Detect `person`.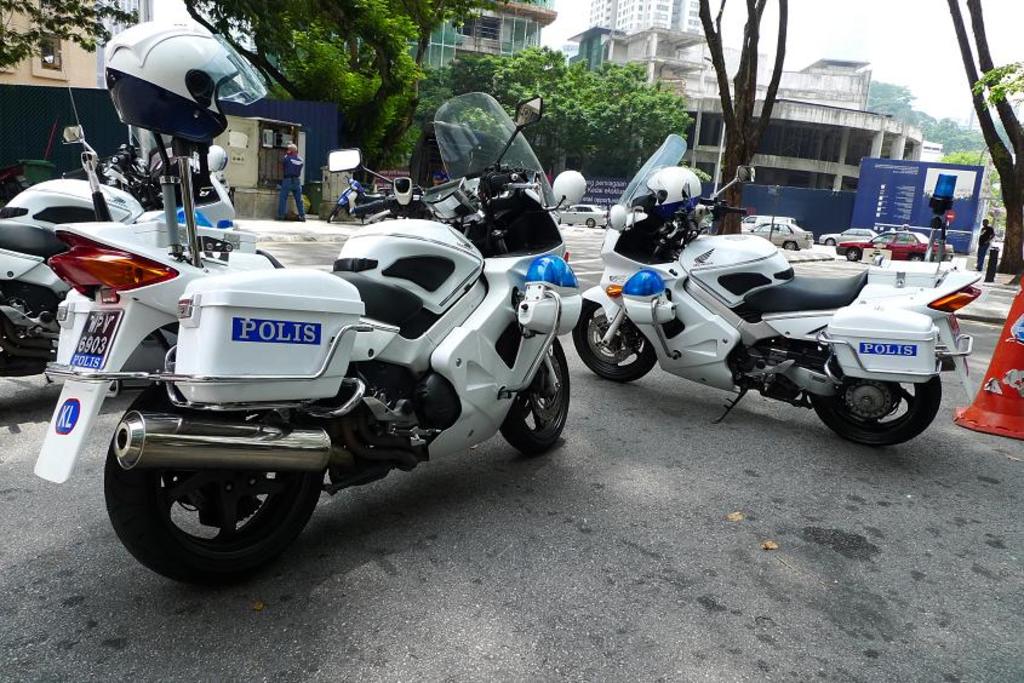
Detected at left=977, top=217, right=995, bottom=272.
